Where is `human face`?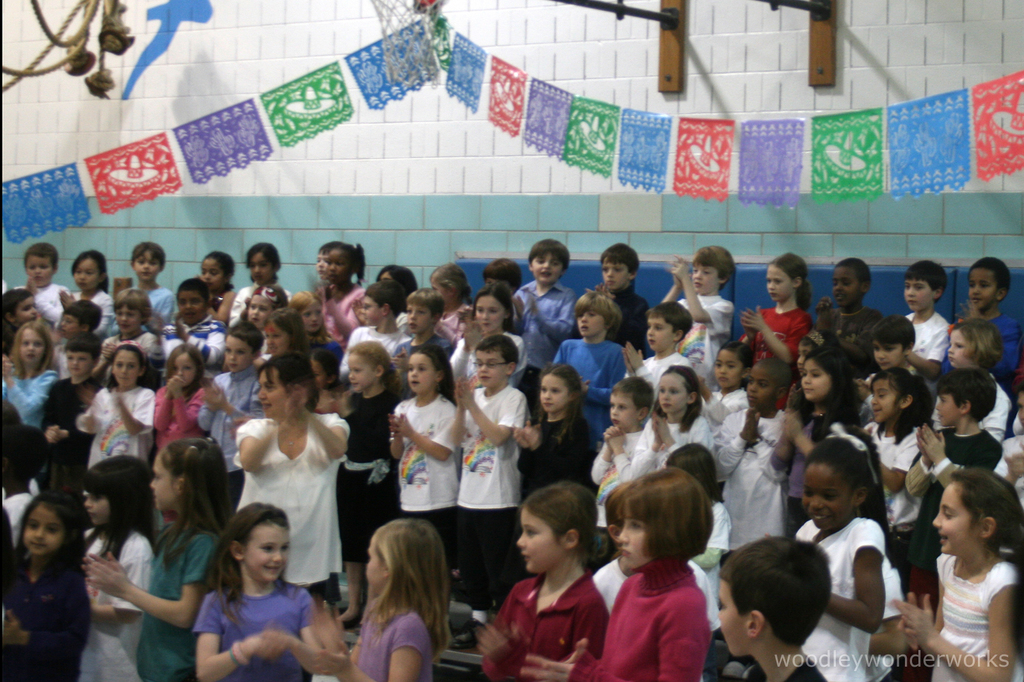
<box>247,295,273,328</box>.
